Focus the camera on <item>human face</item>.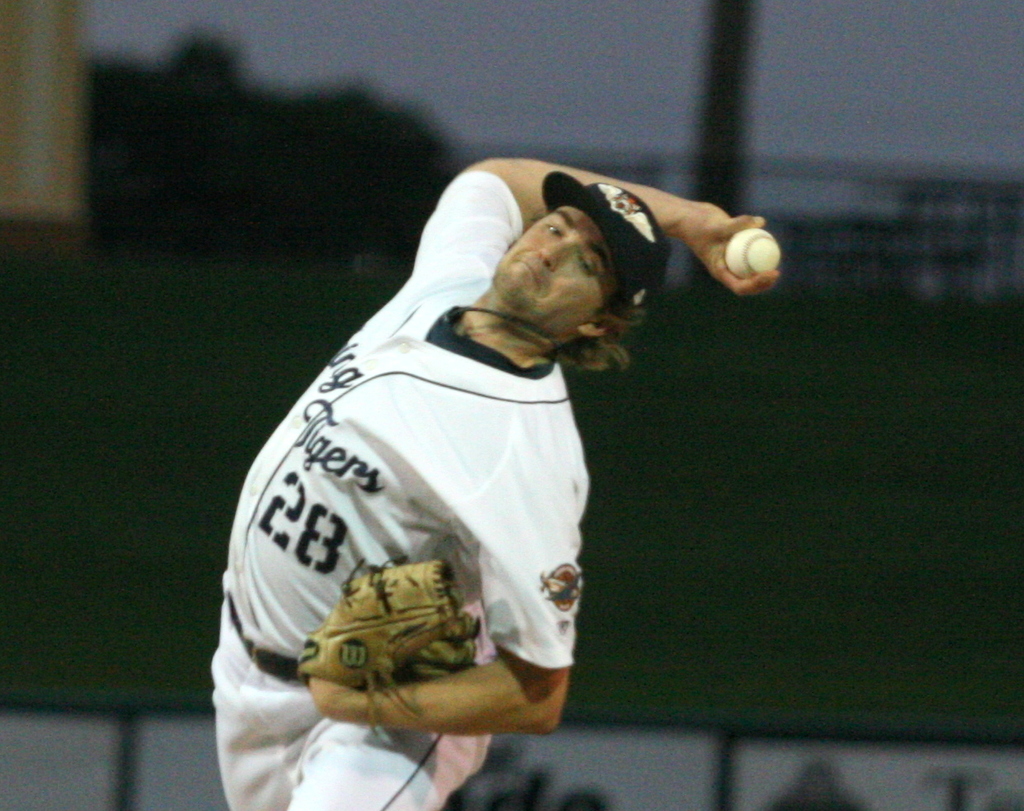
Focus region: 506:196:616:336.
